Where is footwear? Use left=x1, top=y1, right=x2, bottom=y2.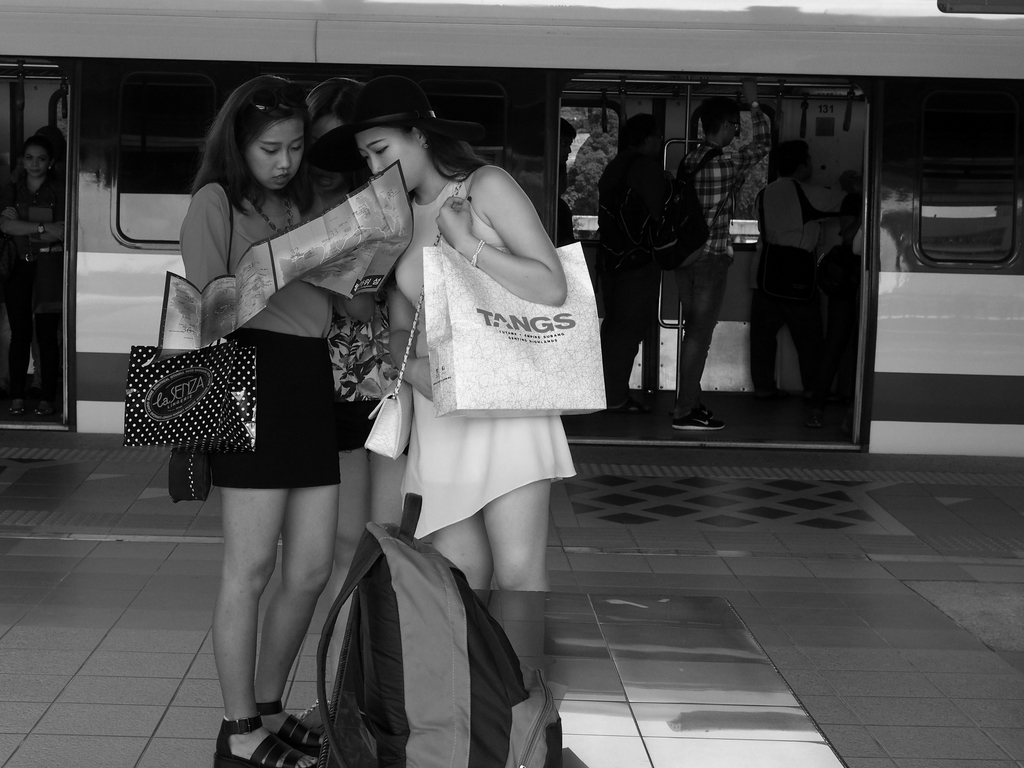
left=248, top=699, right=332, bottom=760.
